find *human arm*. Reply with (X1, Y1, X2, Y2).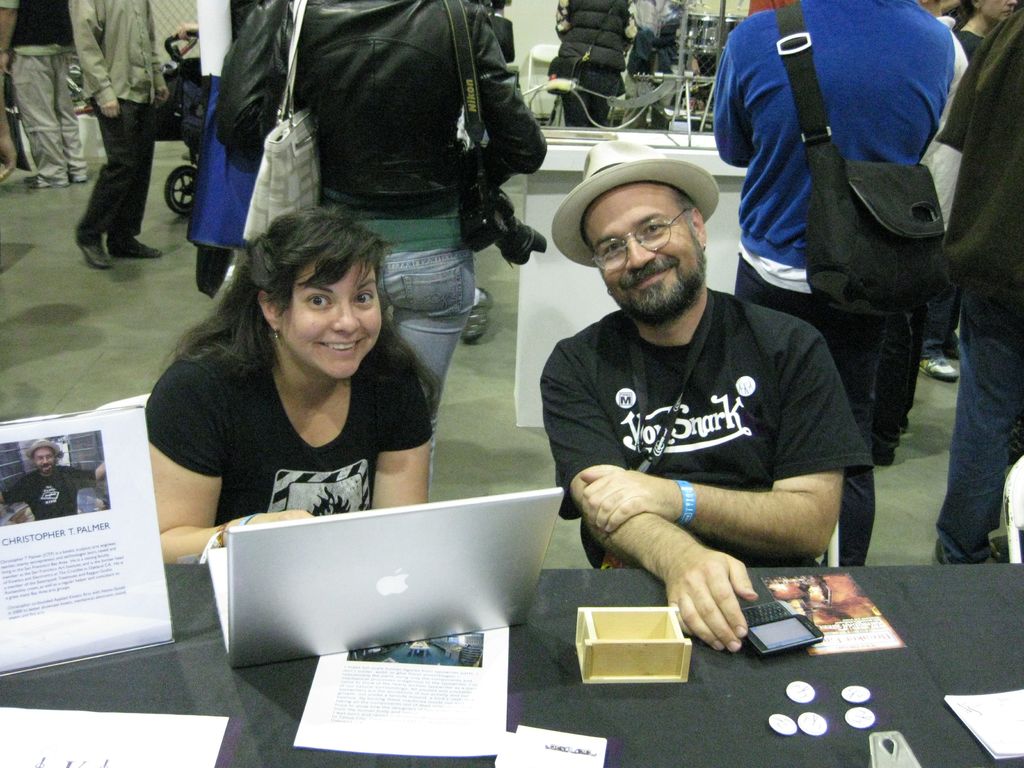
(210, 0, 291, 173).
